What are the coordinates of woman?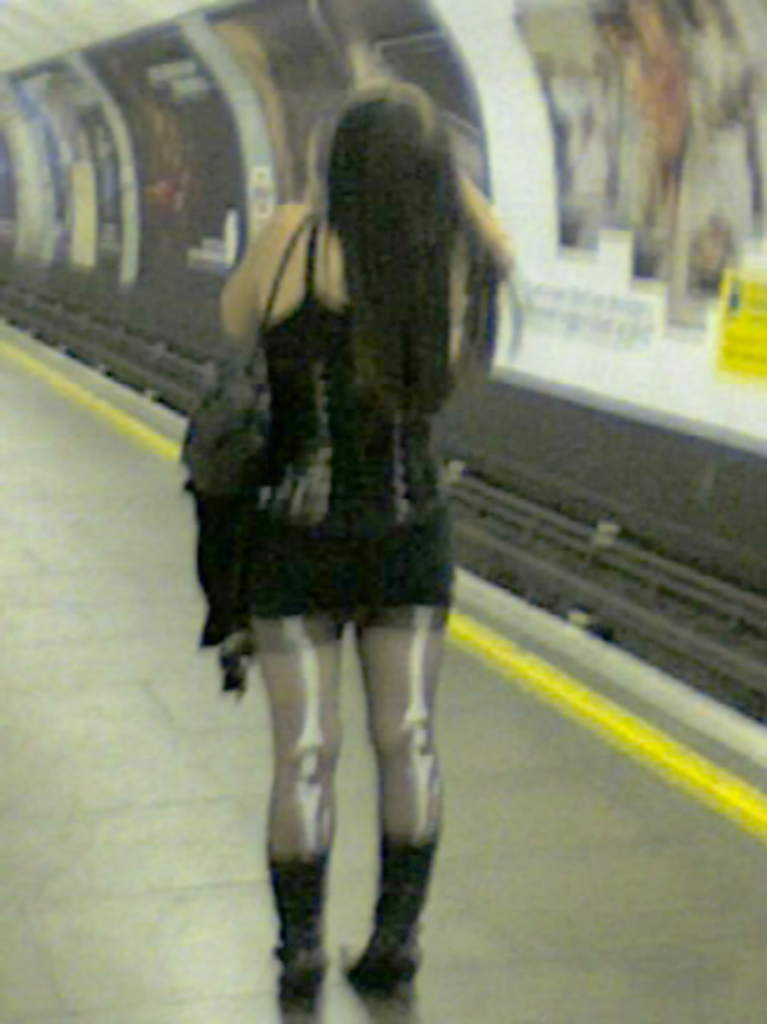
{"left": 141, "top": 59, "right": 539, "bottom": 951}.
